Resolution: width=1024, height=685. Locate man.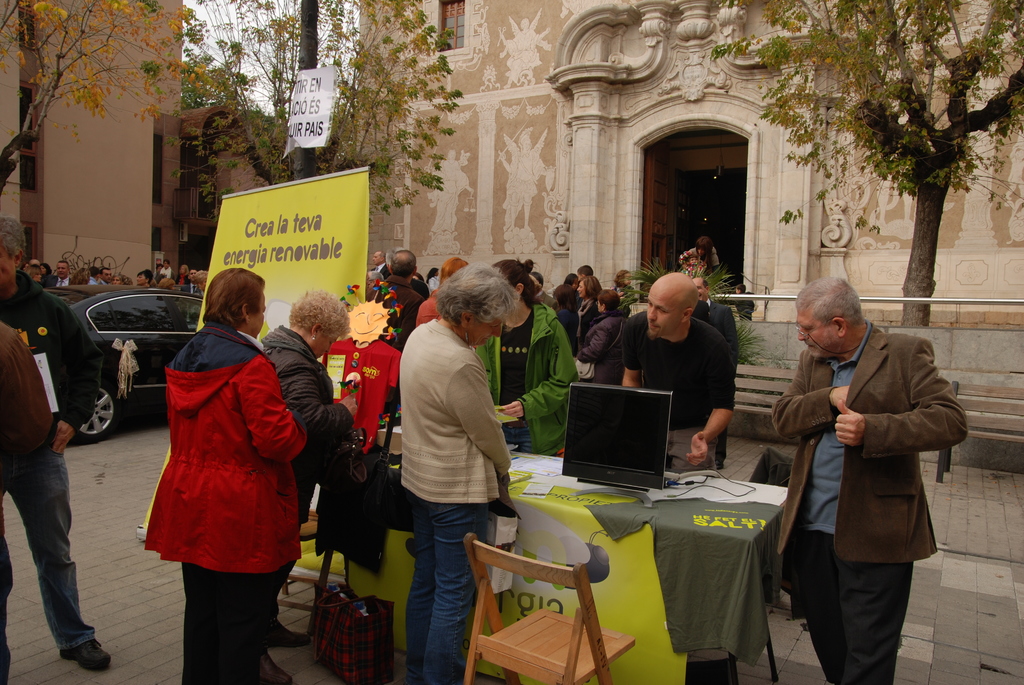
left=0, top=221, right=115, bottom=678.
